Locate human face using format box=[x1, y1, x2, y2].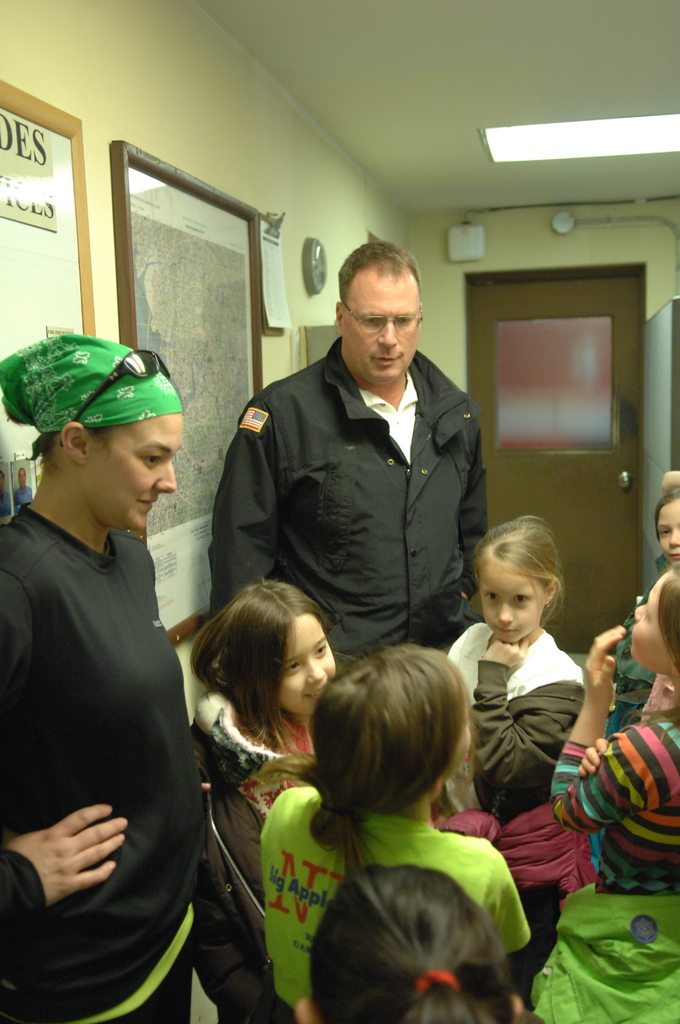
box=[91, 404, 170, 540].
